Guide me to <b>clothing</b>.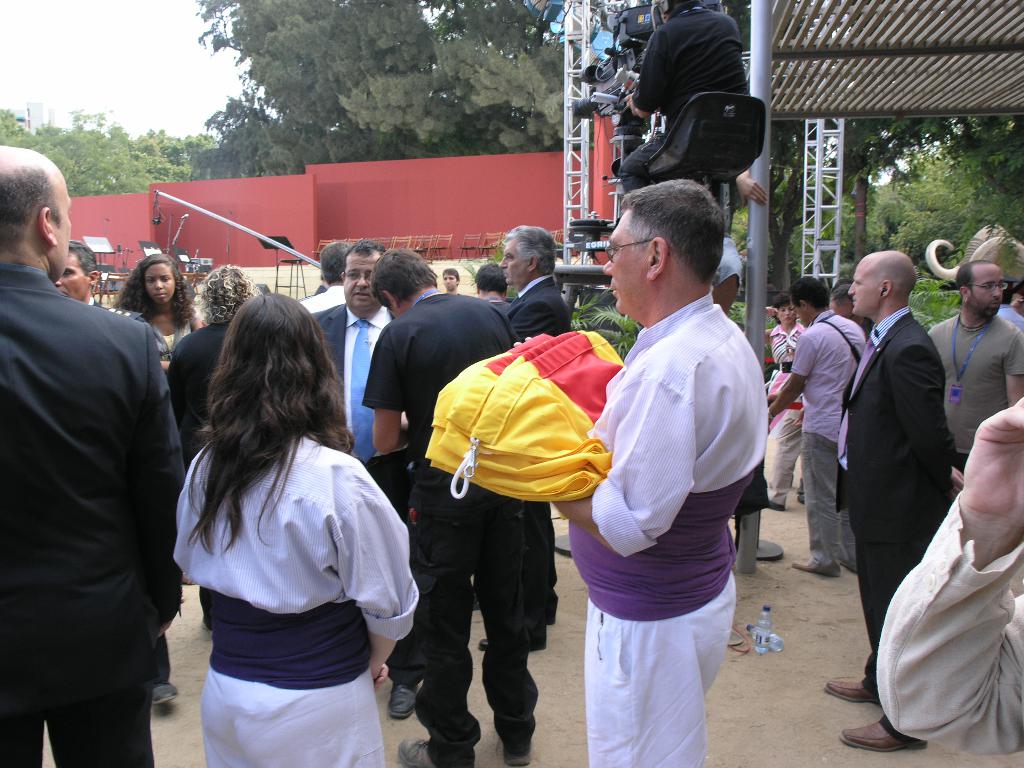
Guidance: x1=144, y1=311, x2=195, y2=356.
